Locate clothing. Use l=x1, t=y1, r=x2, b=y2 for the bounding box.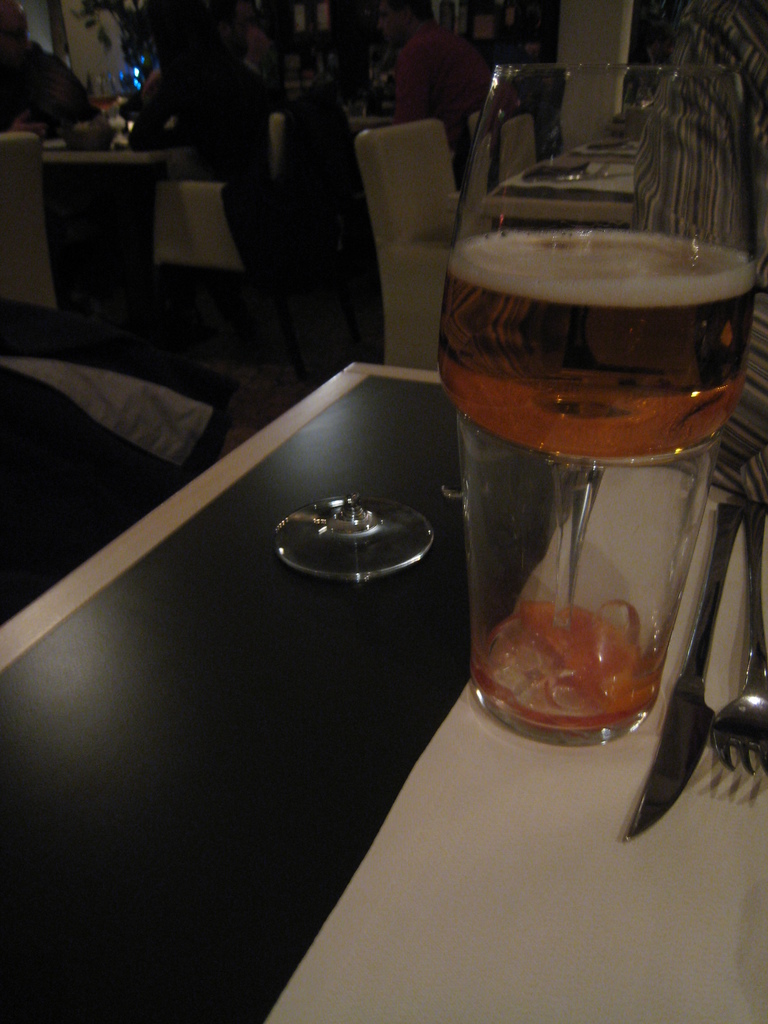
l=375, t=17, r=534, b=153.
